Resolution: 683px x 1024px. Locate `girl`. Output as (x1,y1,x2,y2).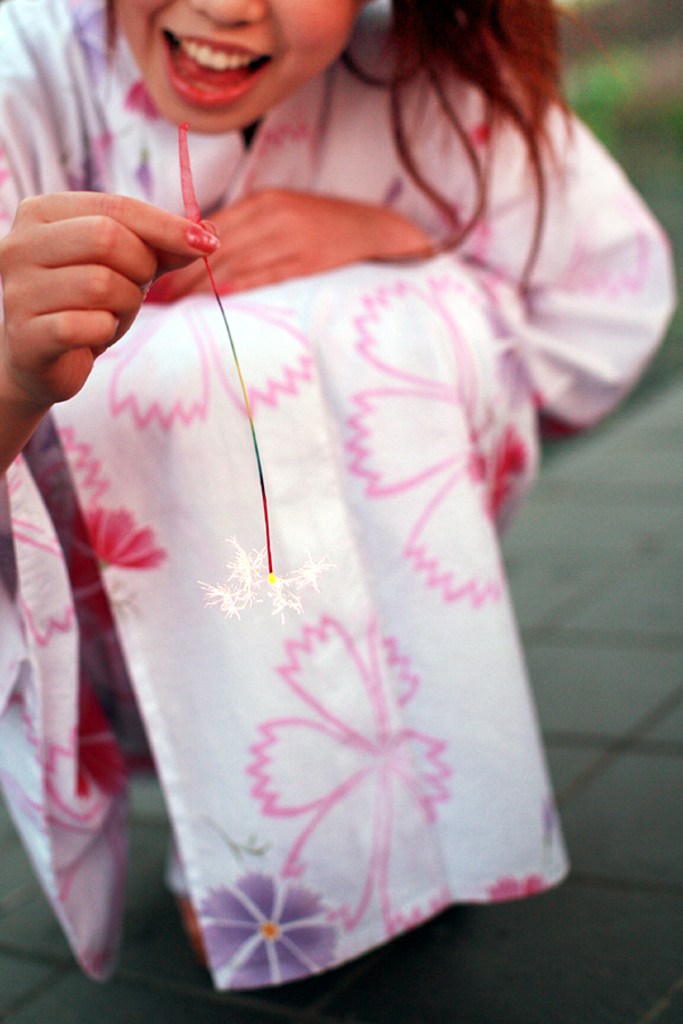
(0,0,682,994).
